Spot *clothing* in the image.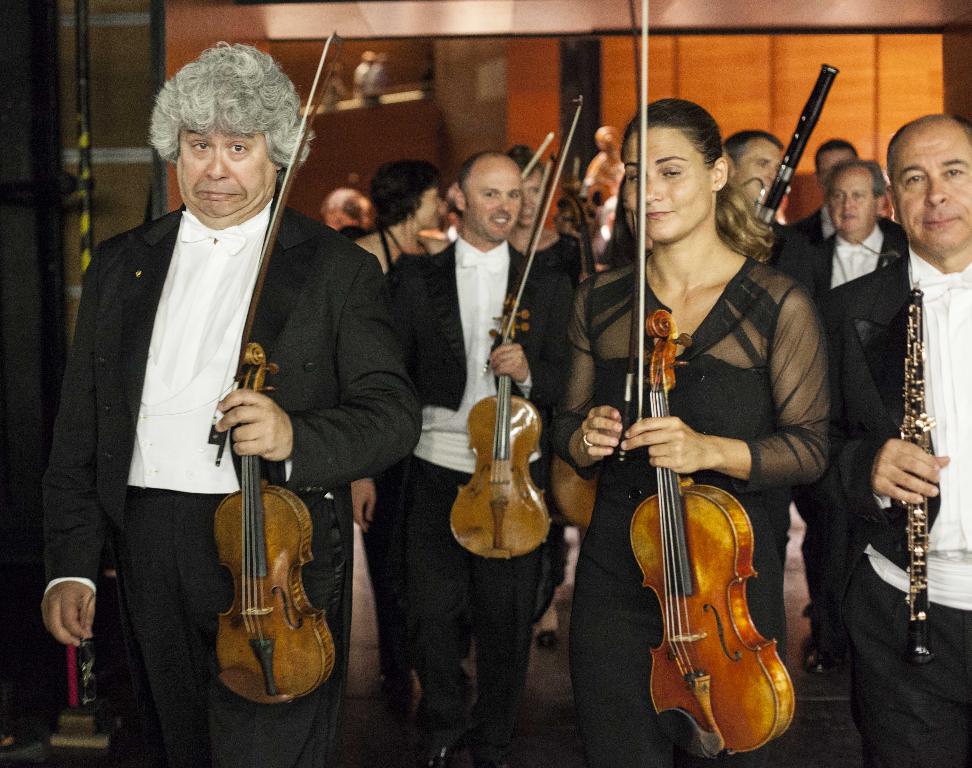
*clothing* found at <box>791,194,837,244</box>.
